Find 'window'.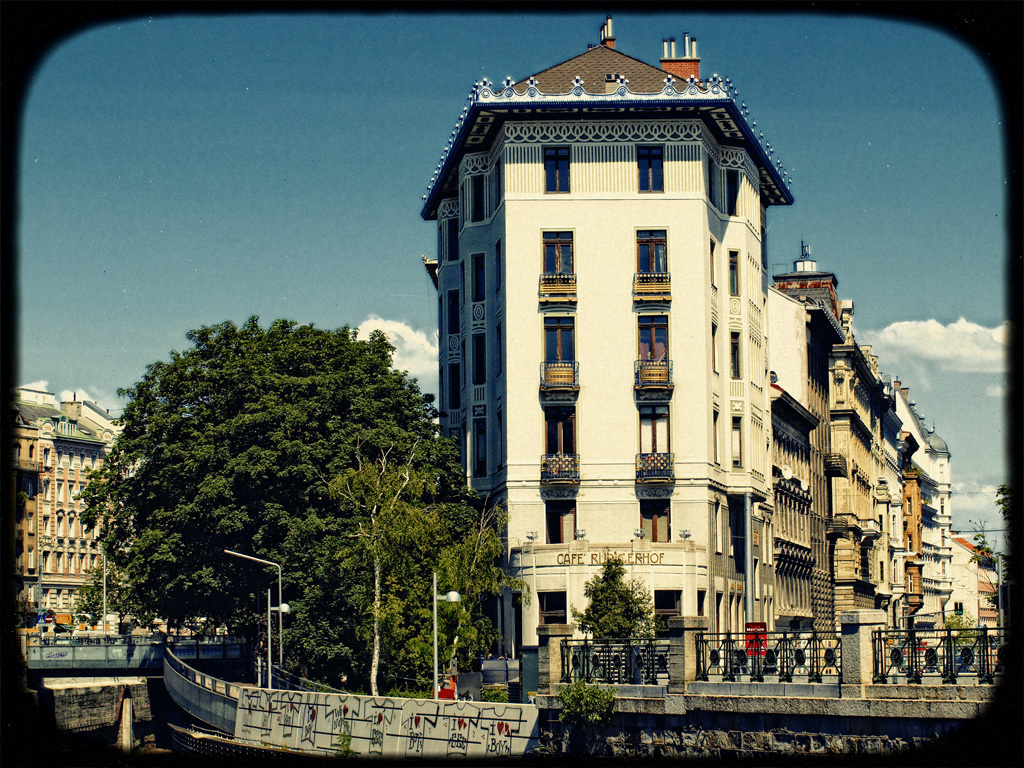
left=537, top=232, right=569, bottom=280.
